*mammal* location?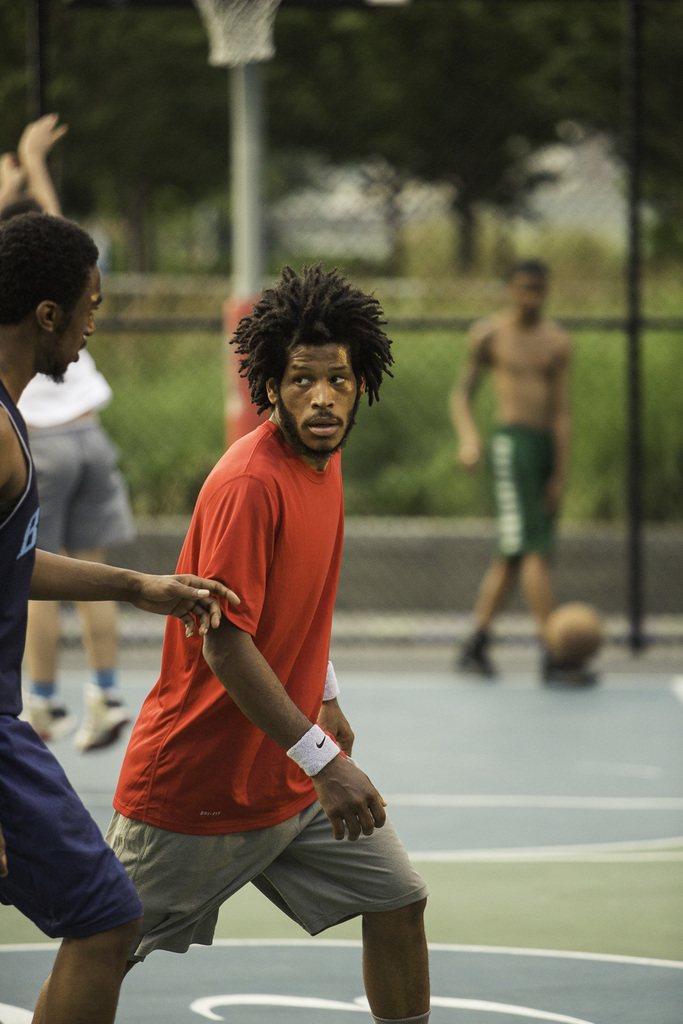
l=449, t=252, r=602, b=694
